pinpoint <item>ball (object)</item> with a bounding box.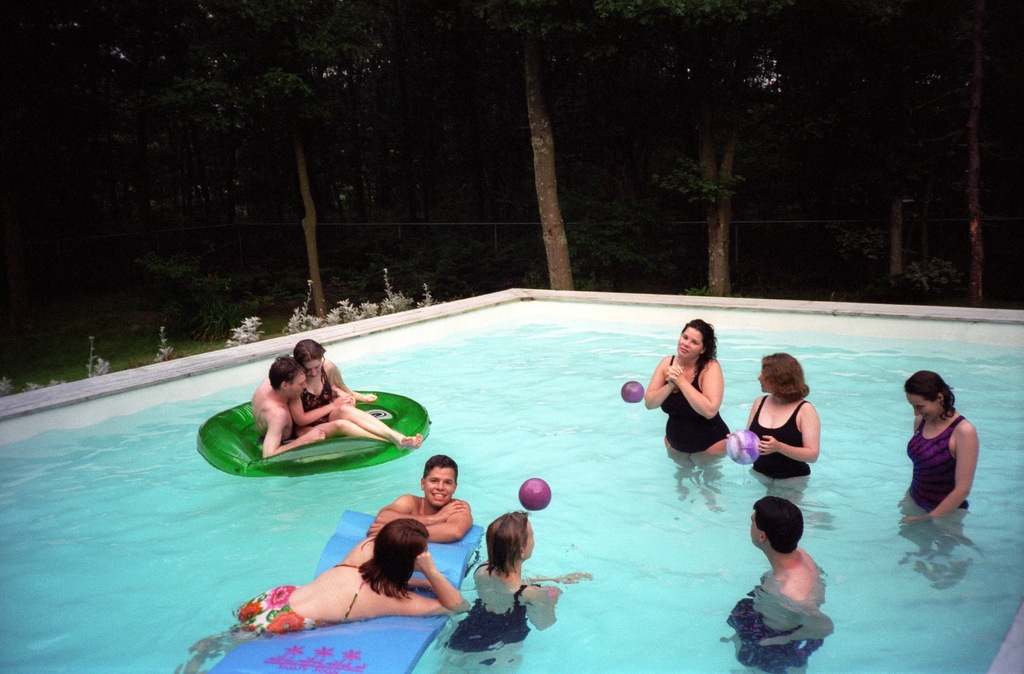
left=618, top=378, right=645, bottom=401.
